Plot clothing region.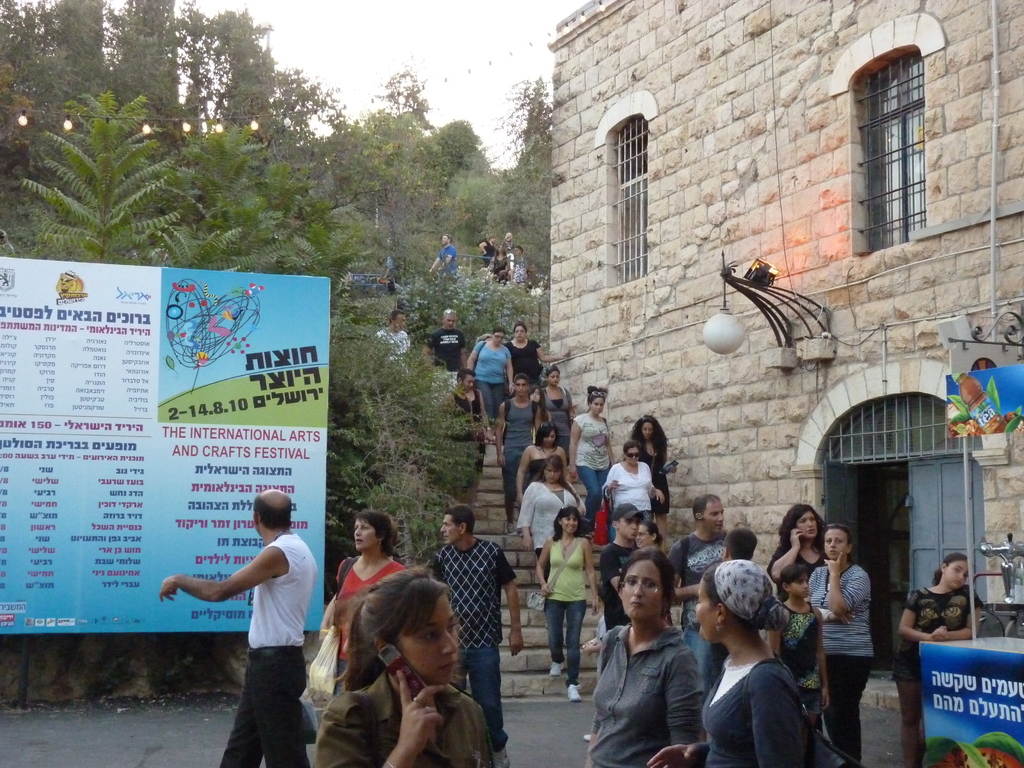
Plotted at region(892, 584, 994, 758).
